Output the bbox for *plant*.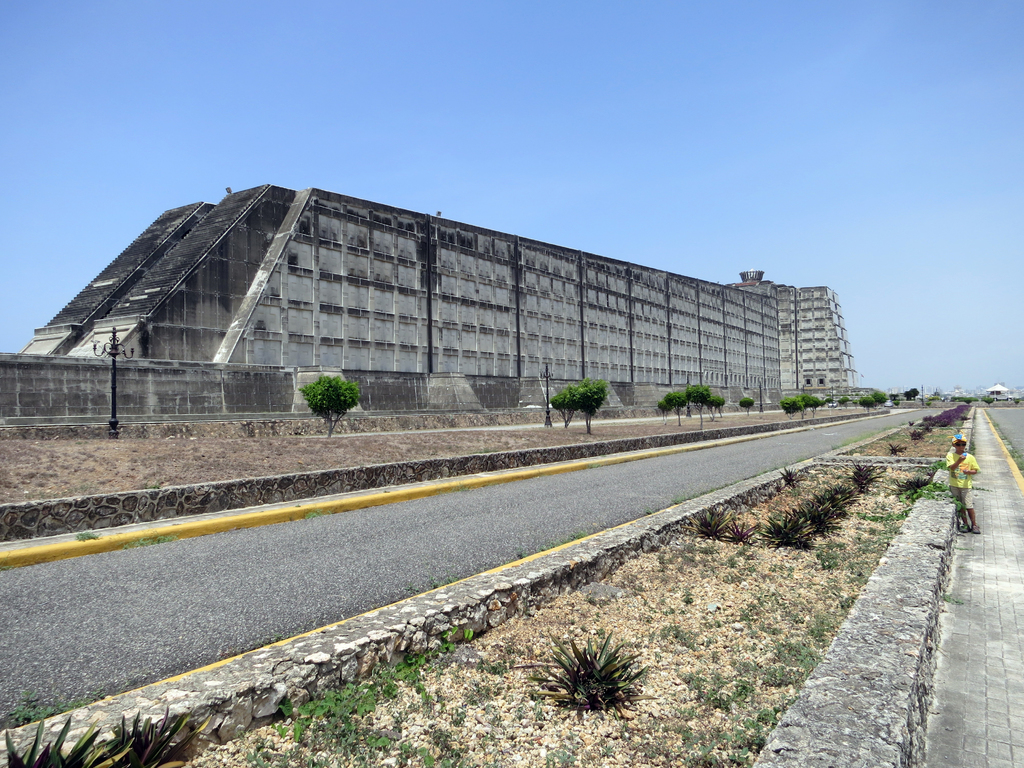
detection(762, 510, 811, 550).
